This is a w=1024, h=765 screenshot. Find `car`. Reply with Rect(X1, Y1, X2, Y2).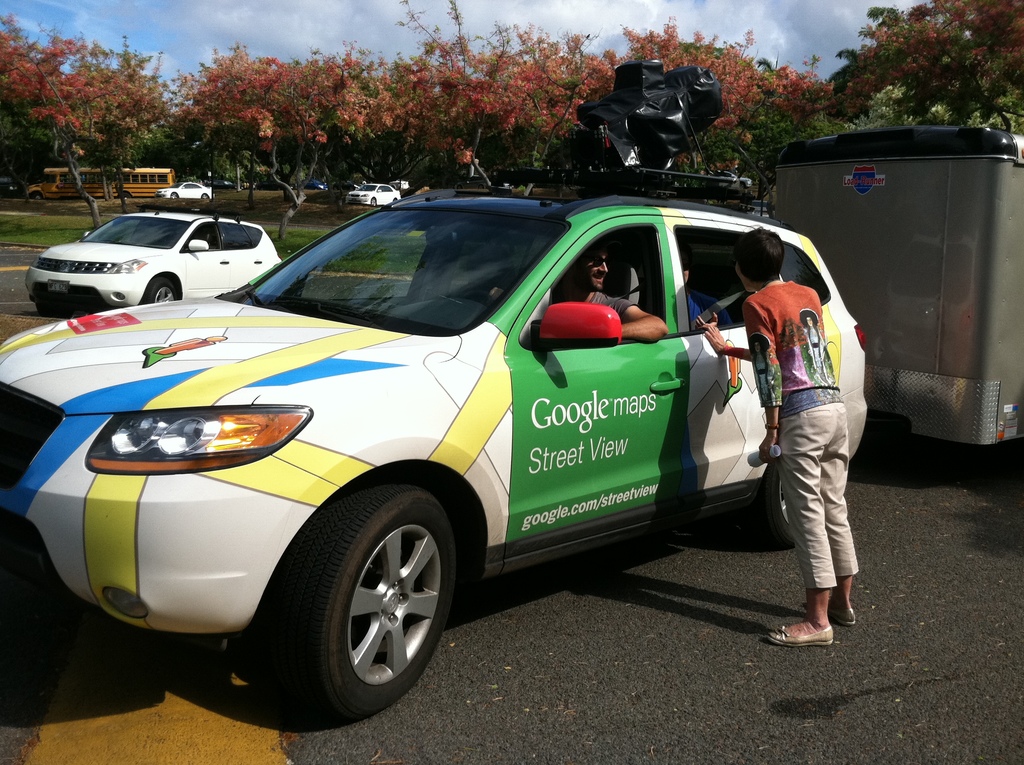
Rect(156, 182, 214, 199).
